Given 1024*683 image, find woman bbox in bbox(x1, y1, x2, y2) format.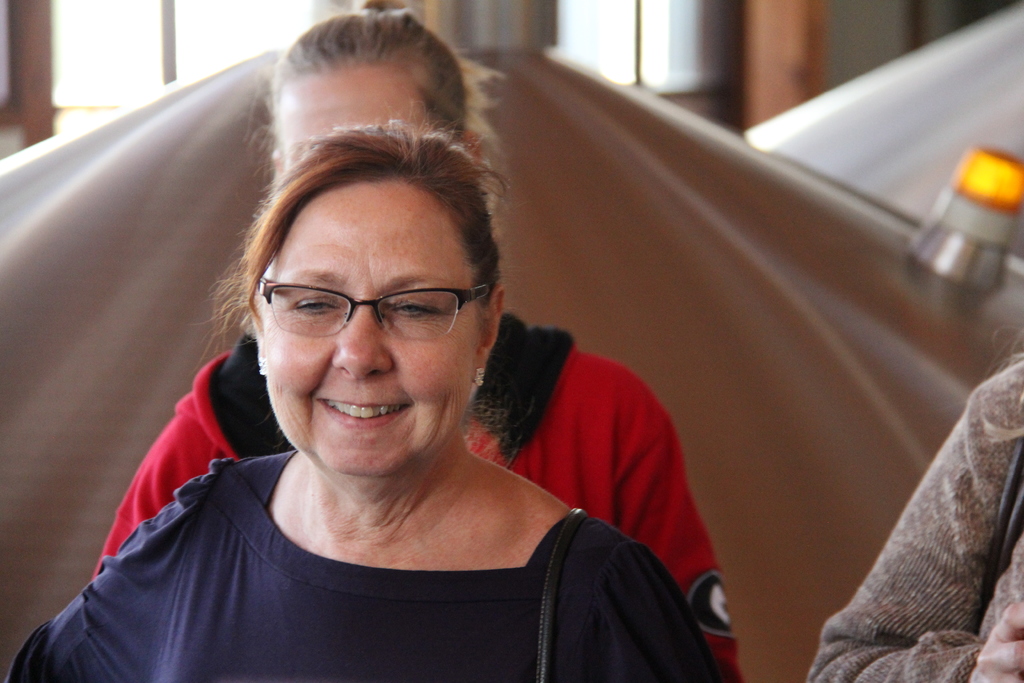
bbox(94, 0, 750, 682).
